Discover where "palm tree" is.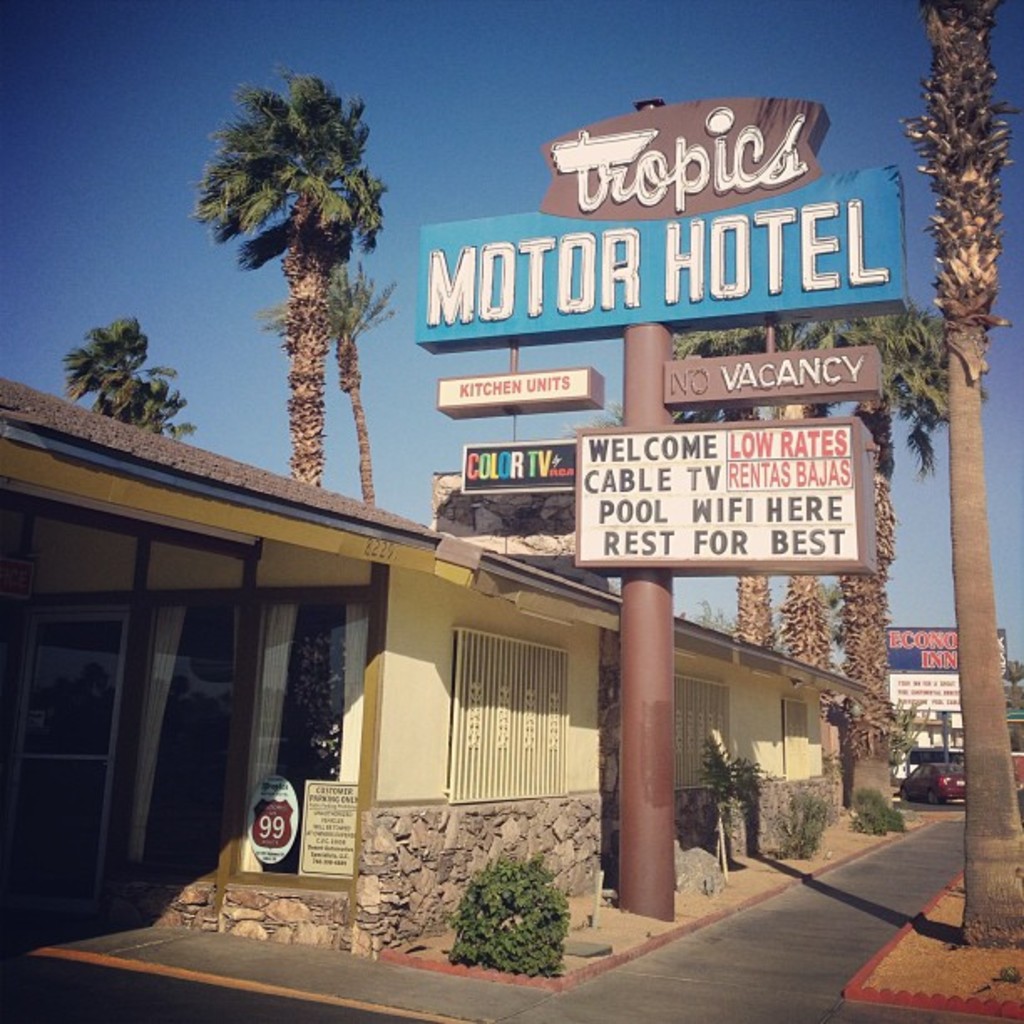
Discovered at [122,373,201,445].
